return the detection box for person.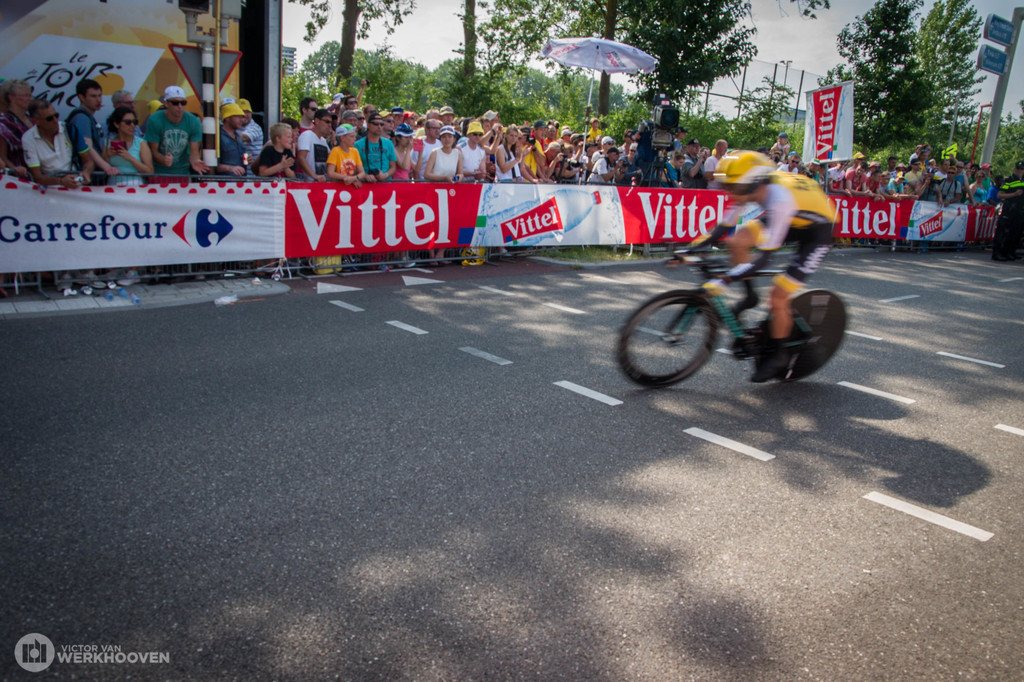
left=299, top=106, right=338, bottom=182.
